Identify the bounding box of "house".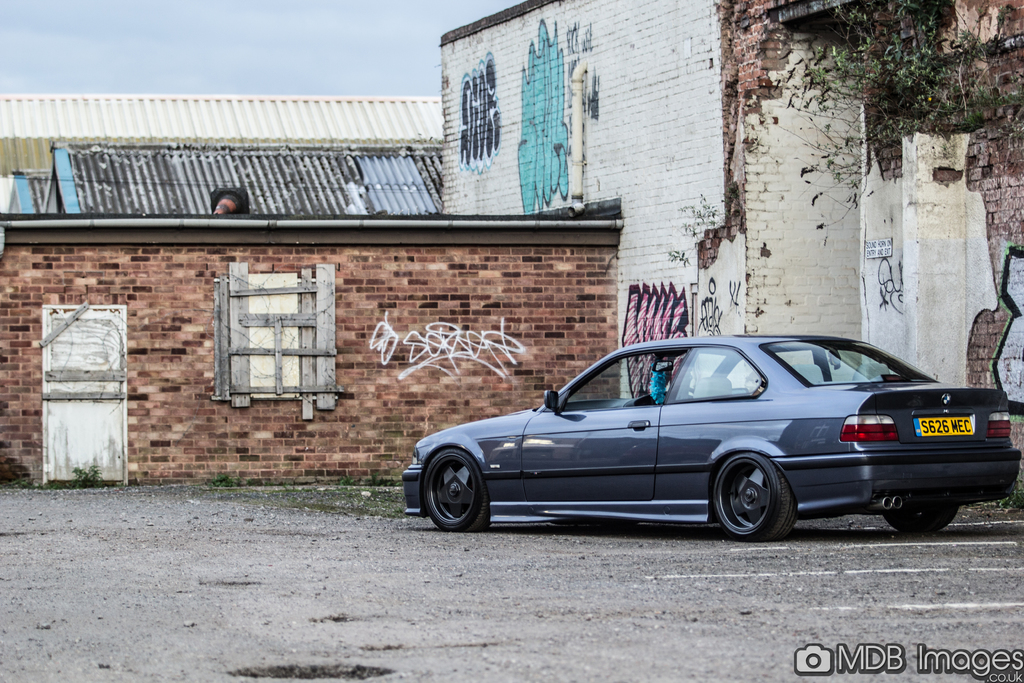
[left=0, top=86, right=447, bottom=219].
